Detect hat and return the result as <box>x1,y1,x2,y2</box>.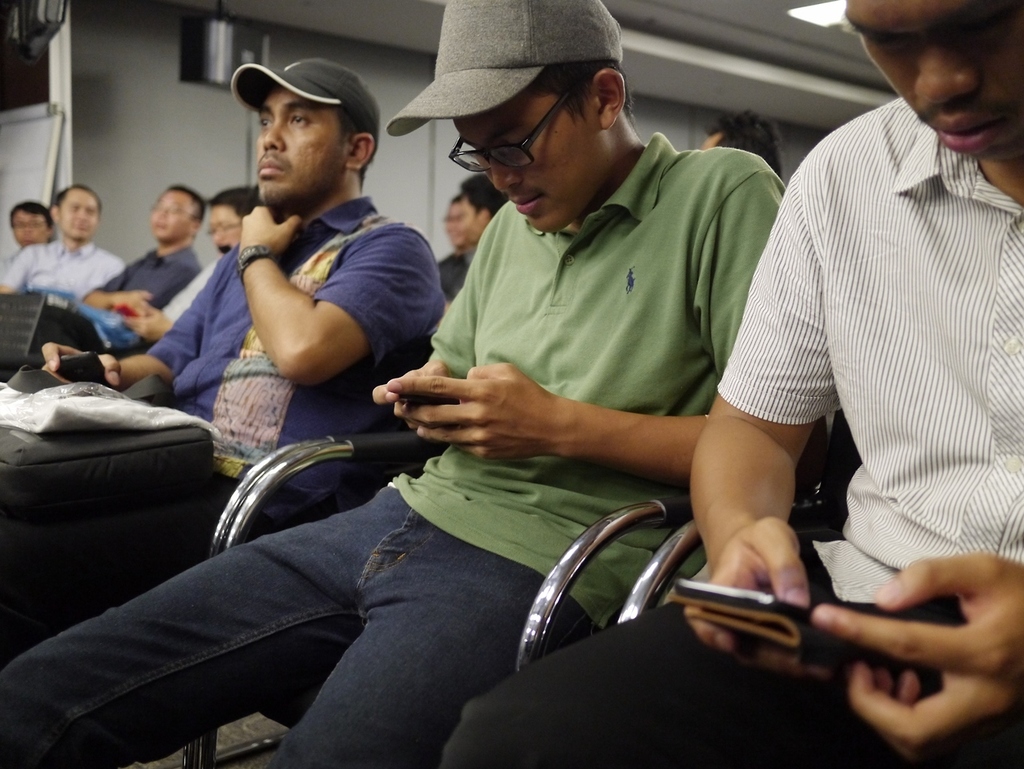
<box>386,0,623,138</box>.
